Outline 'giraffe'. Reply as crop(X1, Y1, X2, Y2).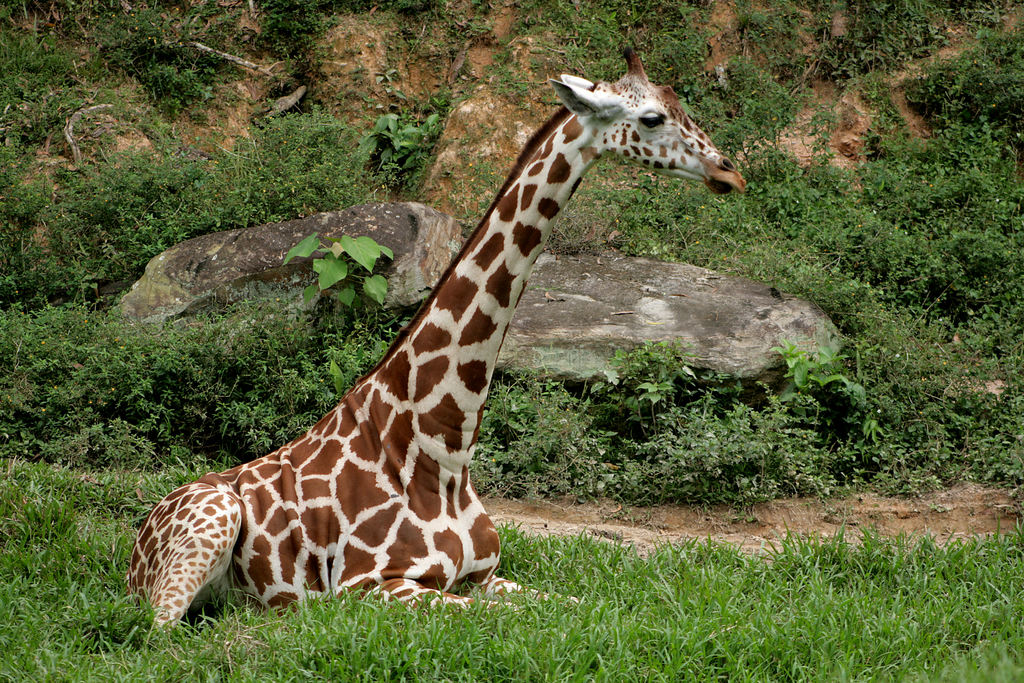
crop(284, 63, 746, 586).
